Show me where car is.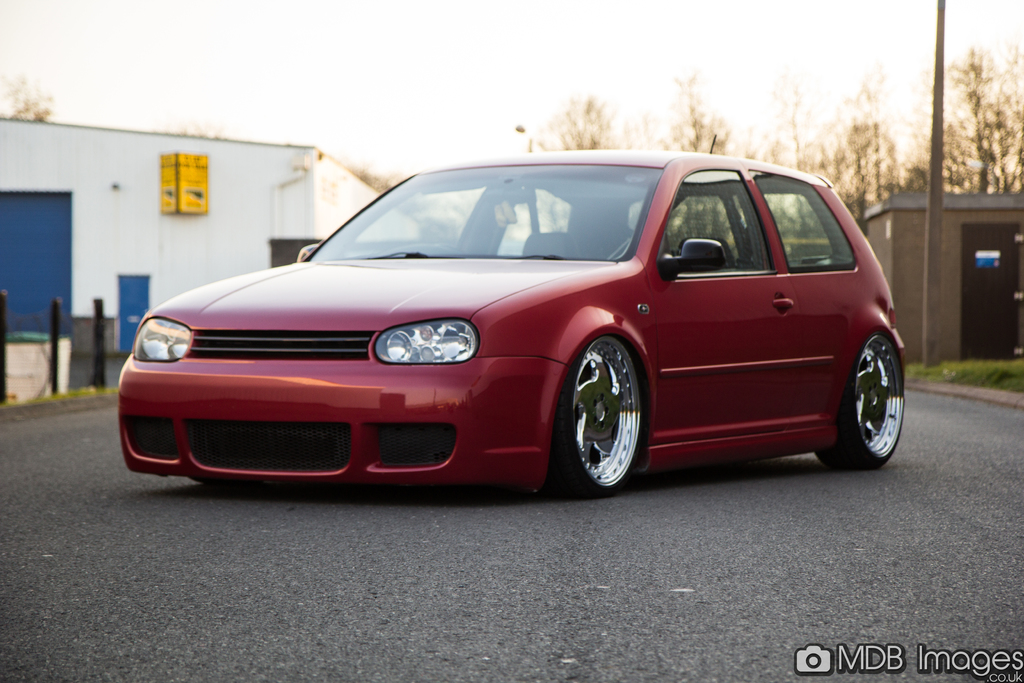
car is at left=109, top=144, right=916, bottom=493.
